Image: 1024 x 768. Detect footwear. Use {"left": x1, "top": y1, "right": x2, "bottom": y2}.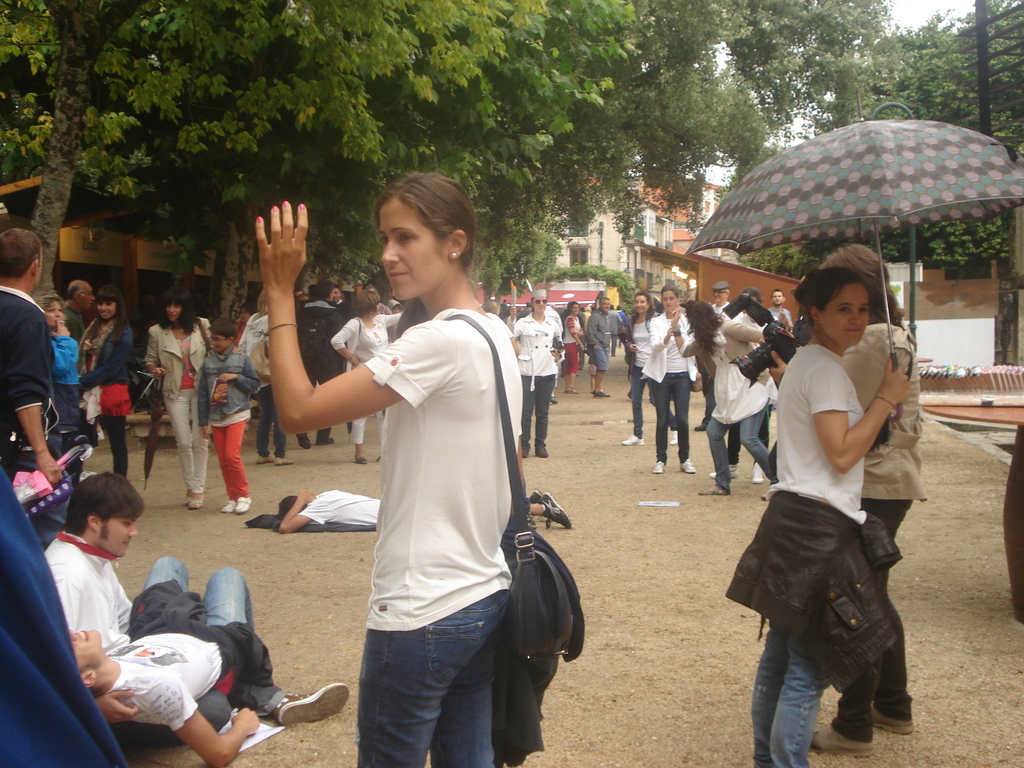
{"left": 620, "top": 434, "right": 646, "bottom": 450}.
